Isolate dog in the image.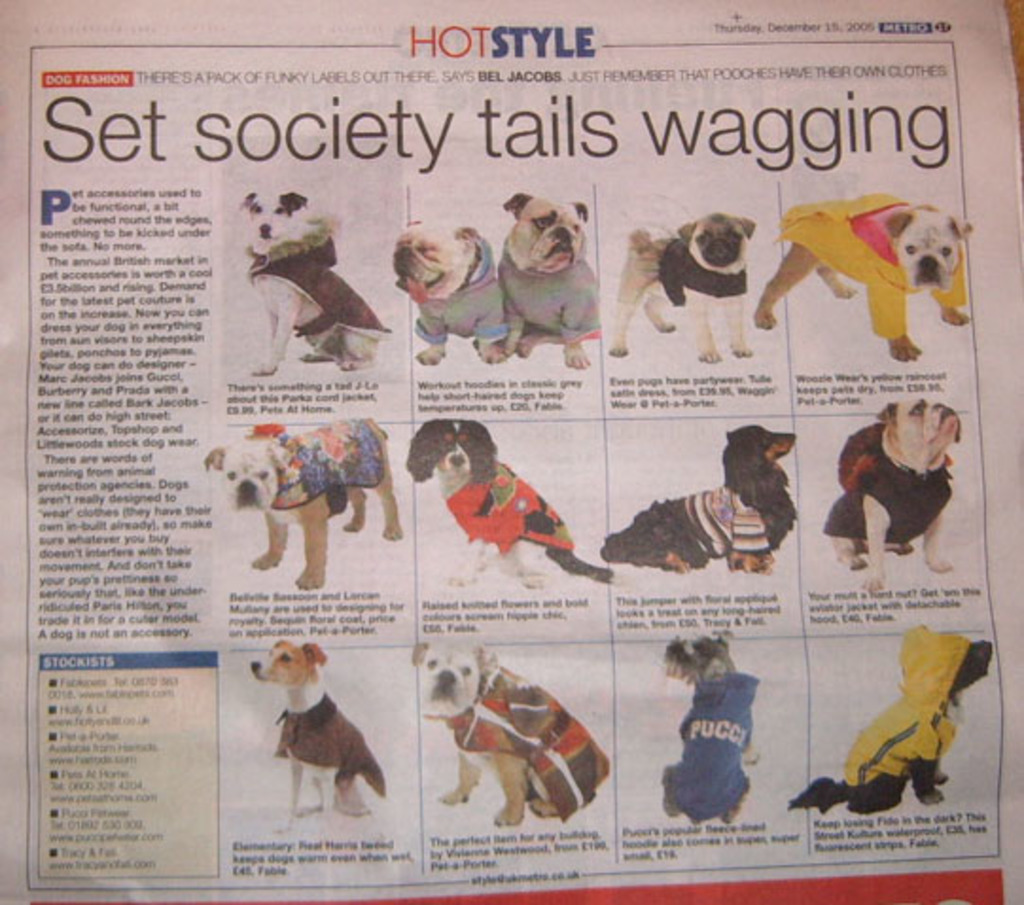
Isolated region: <bbox>235, 187, 392, 373</bbox>.
